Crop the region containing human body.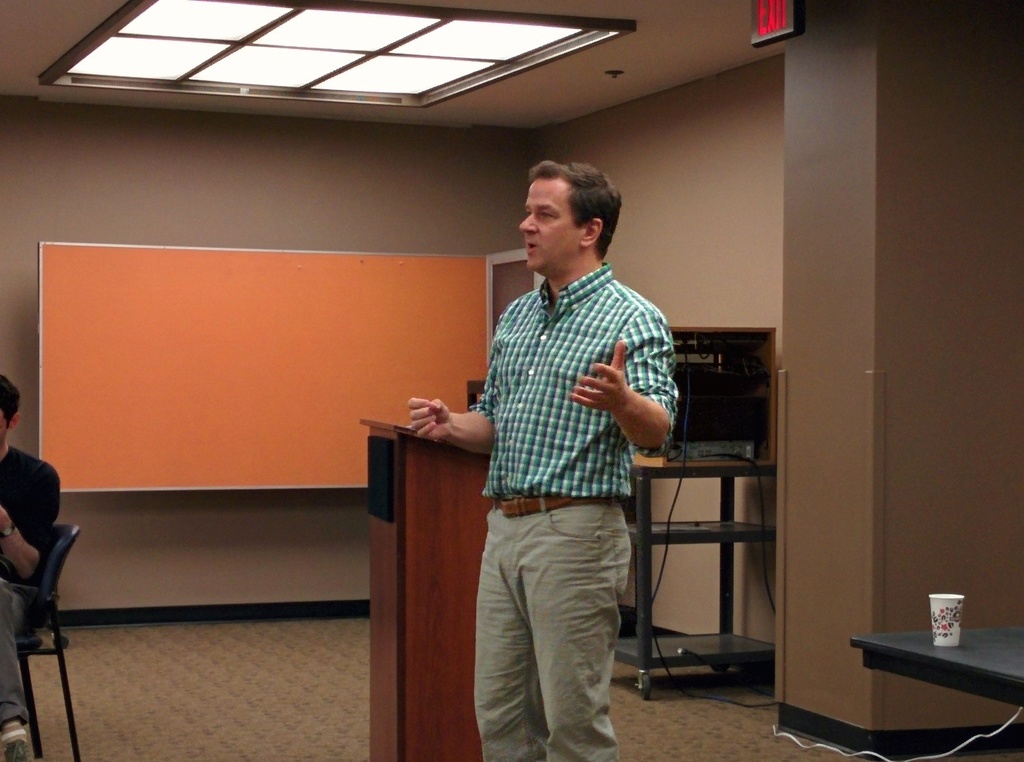
Crop region: box(453, 121, 688, 761).
